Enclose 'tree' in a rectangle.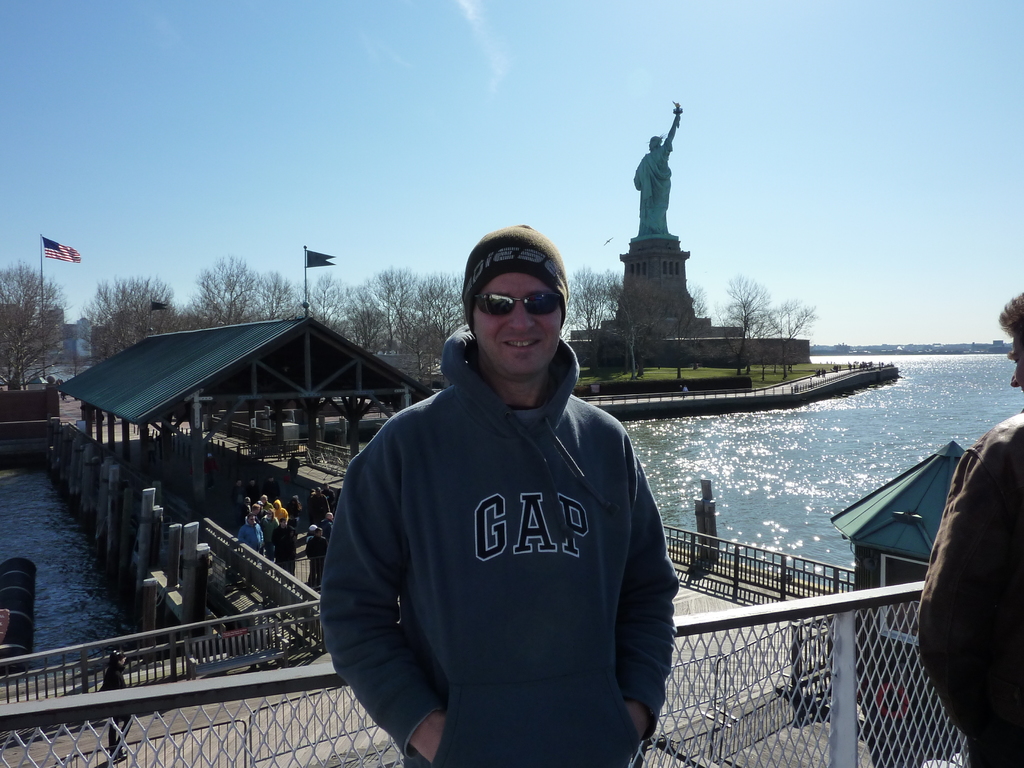
bbox(0, 257, 77, 403).
